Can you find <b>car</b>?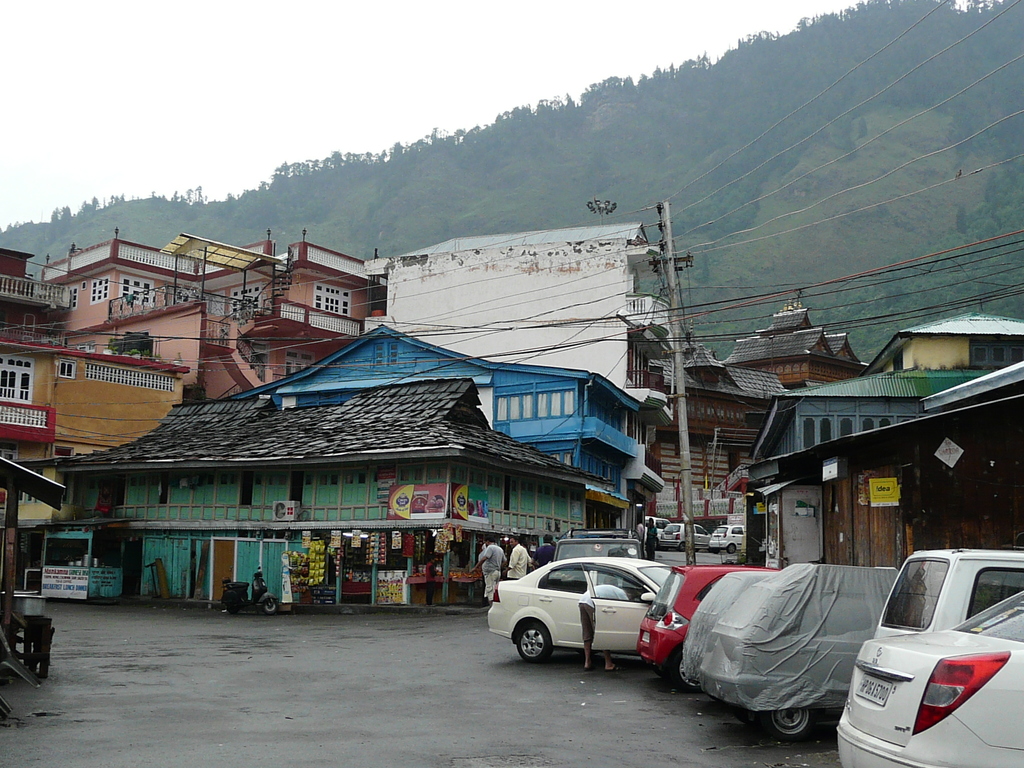
Yes, bounding box: 552:525:643:563.
